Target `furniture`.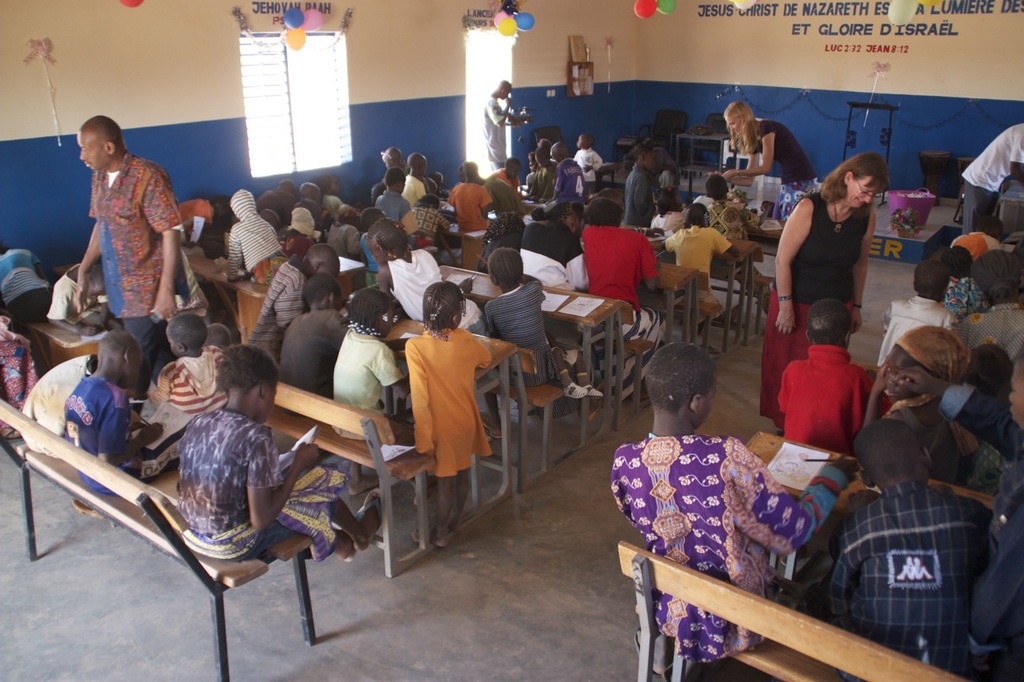
Target region: <box>258,296,514,581</box>.
